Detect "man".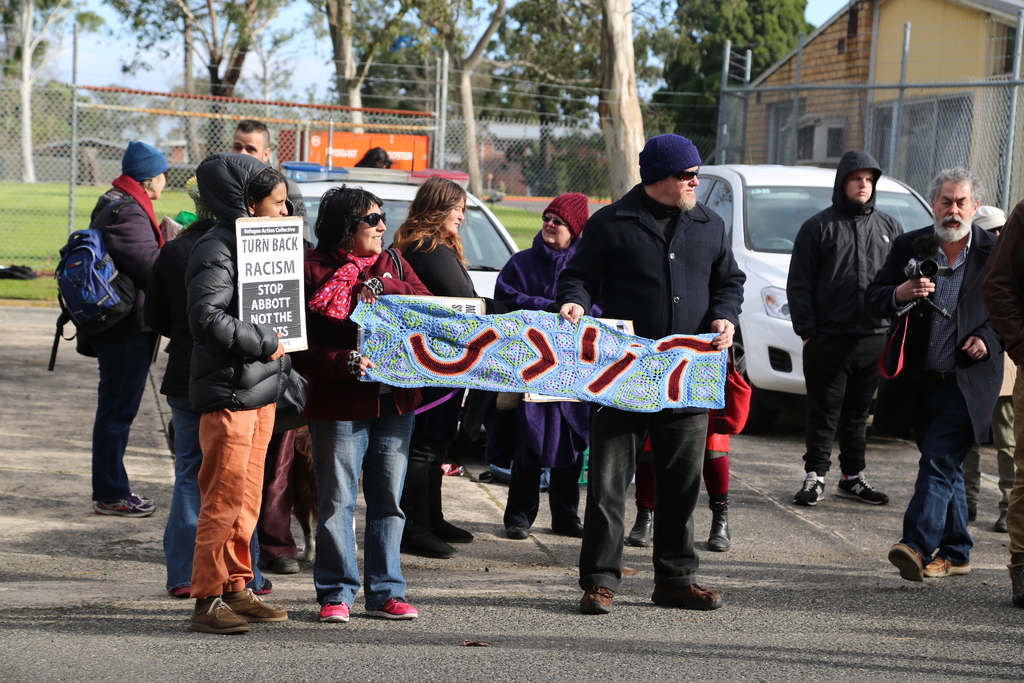
Detected at rect(232, 119, 311, 247).
